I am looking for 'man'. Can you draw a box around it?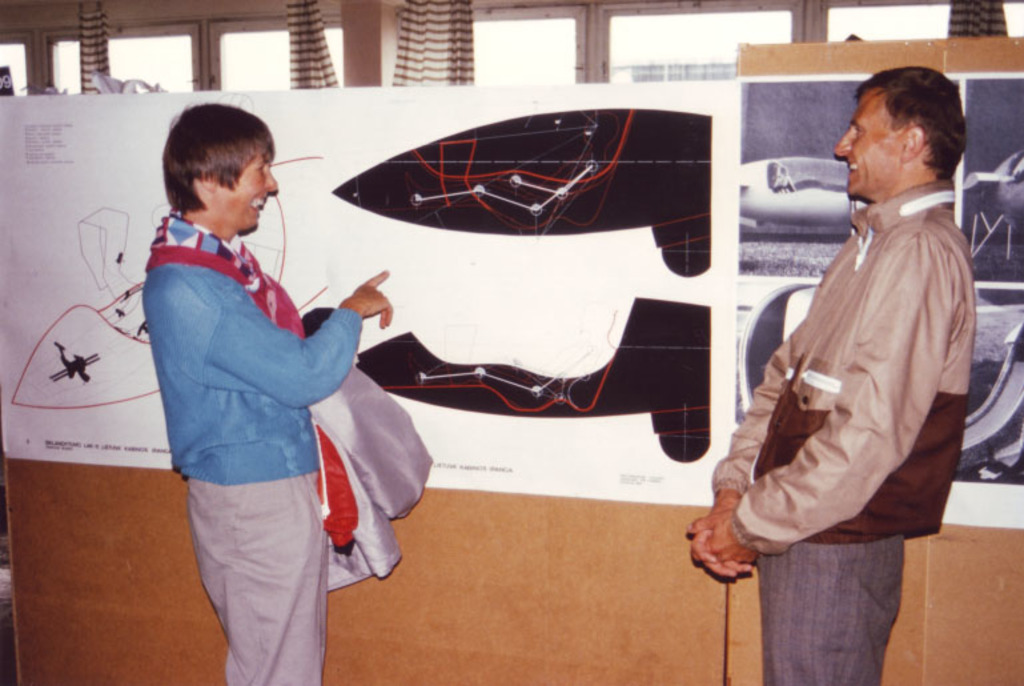
Sure, the bounding box is 724/52/992/627.
